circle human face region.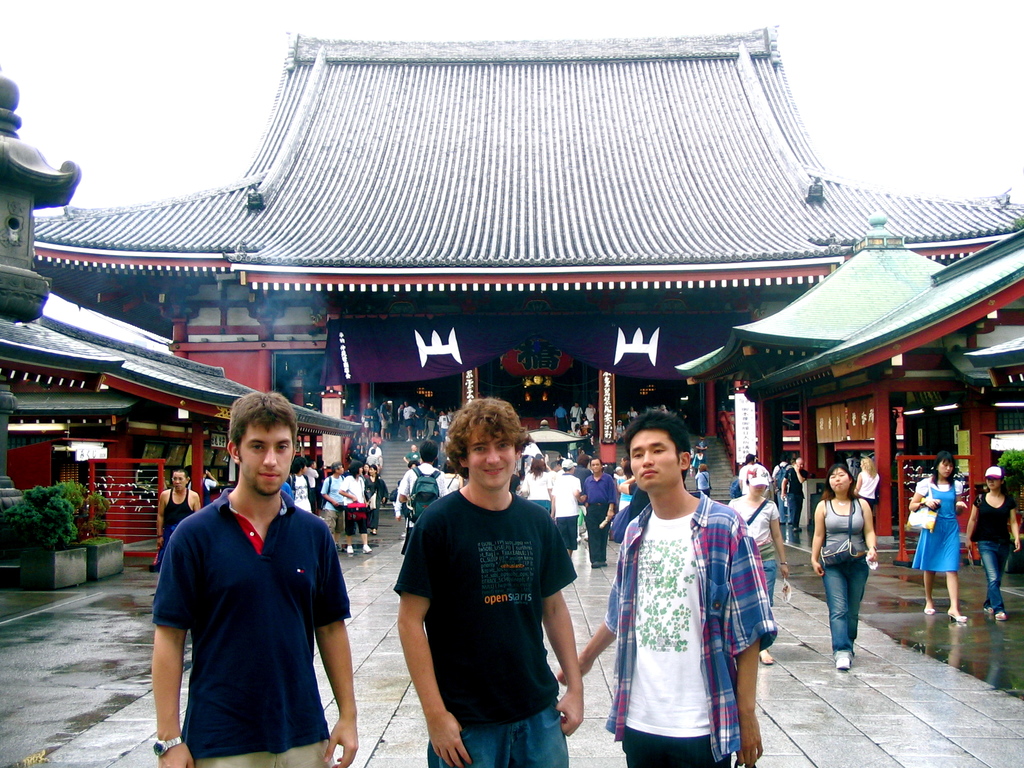
Region: (941, 461, 954, 477).
